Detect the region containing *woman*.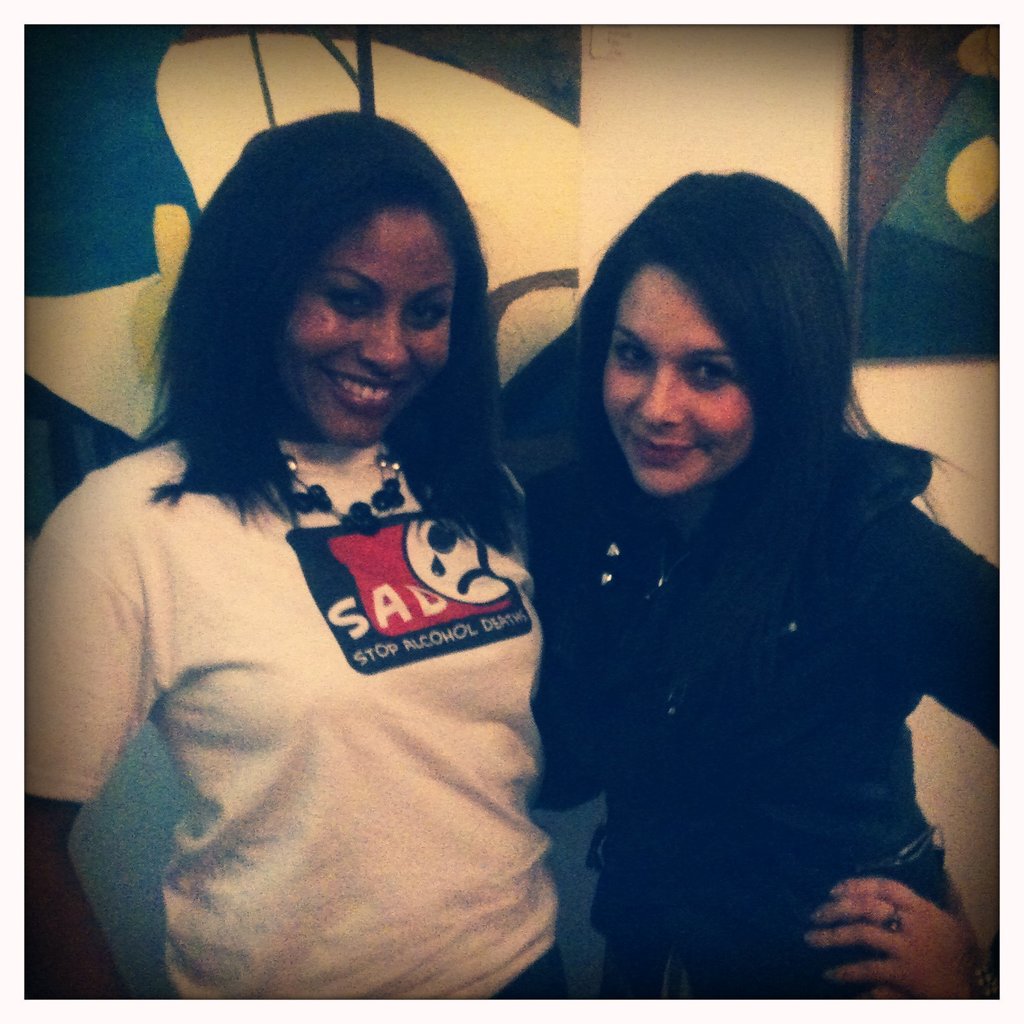
[529, 166, 998, 998].
